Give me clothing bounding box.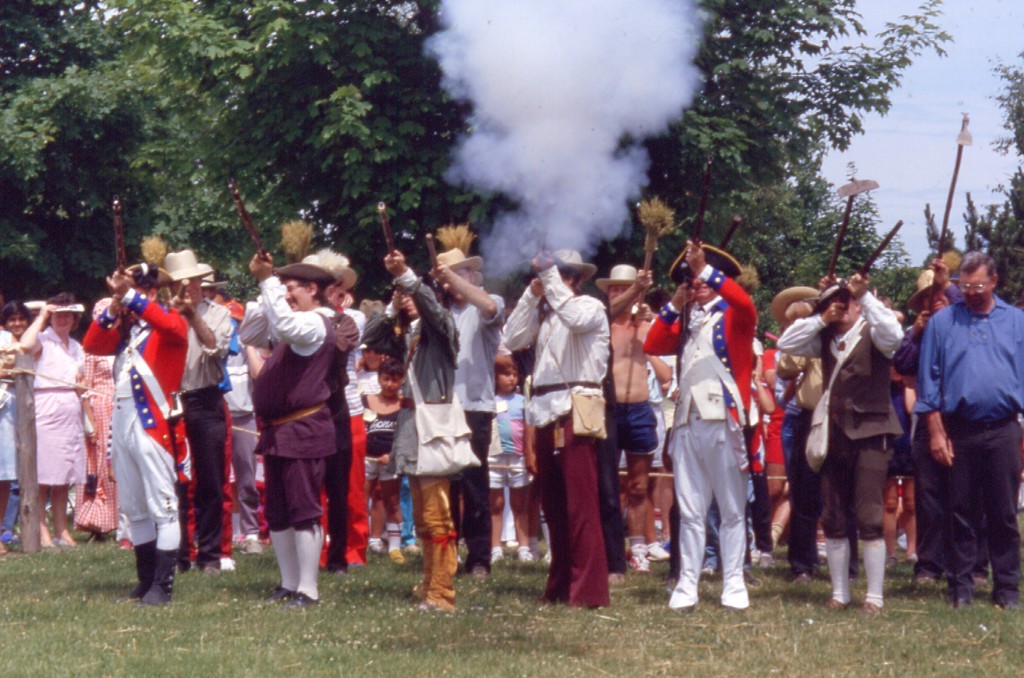
bbox(775, 282, 902, 537).
